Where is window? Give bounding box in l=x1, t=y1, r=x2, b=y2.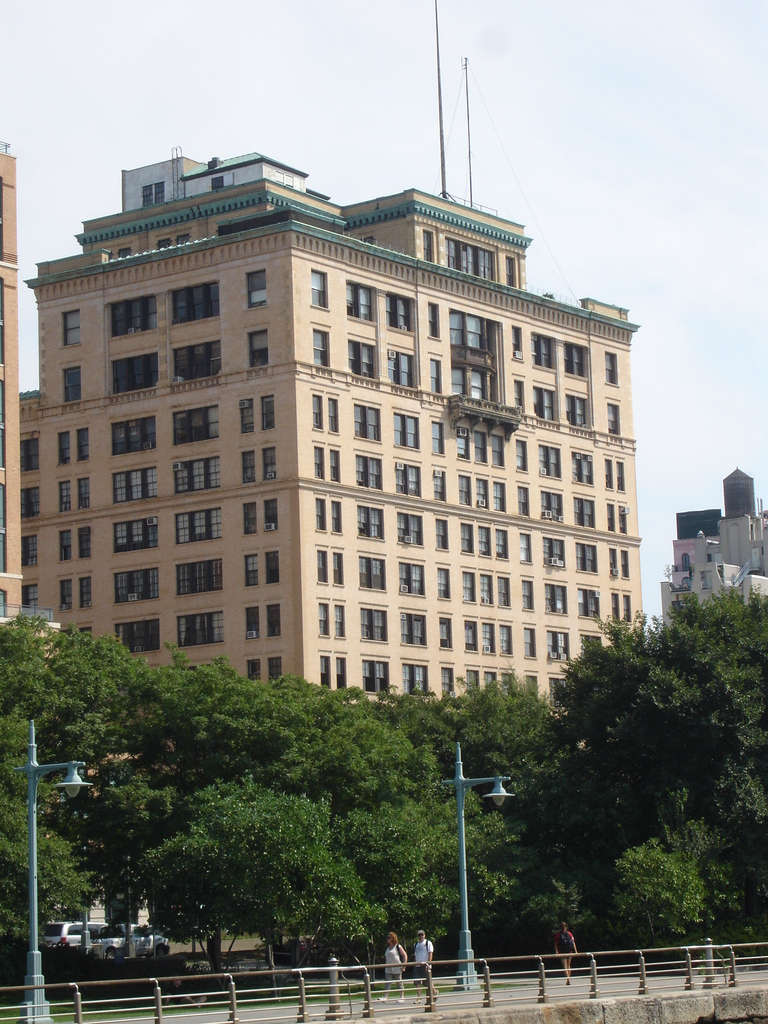
l=604, t=354, r=617, b=378.
